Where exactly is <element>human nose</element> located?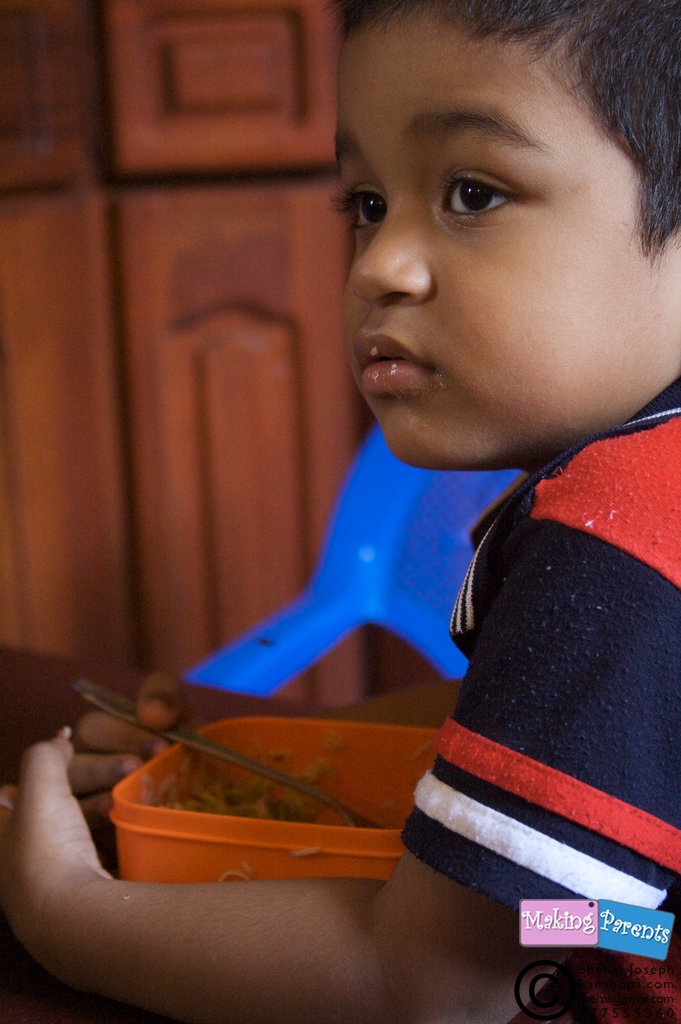
Its bounding box is x1=345 y1=209 x2=434 y2=304.
